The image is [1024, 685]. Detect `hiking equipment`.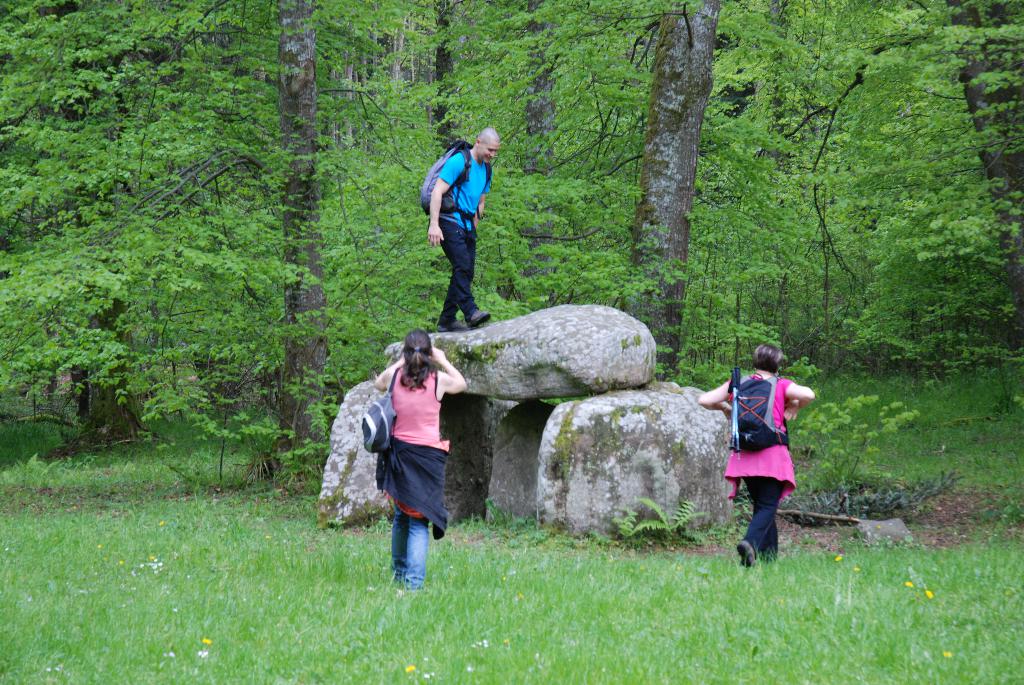
Detection: detection(420, 138, 493, 242).
